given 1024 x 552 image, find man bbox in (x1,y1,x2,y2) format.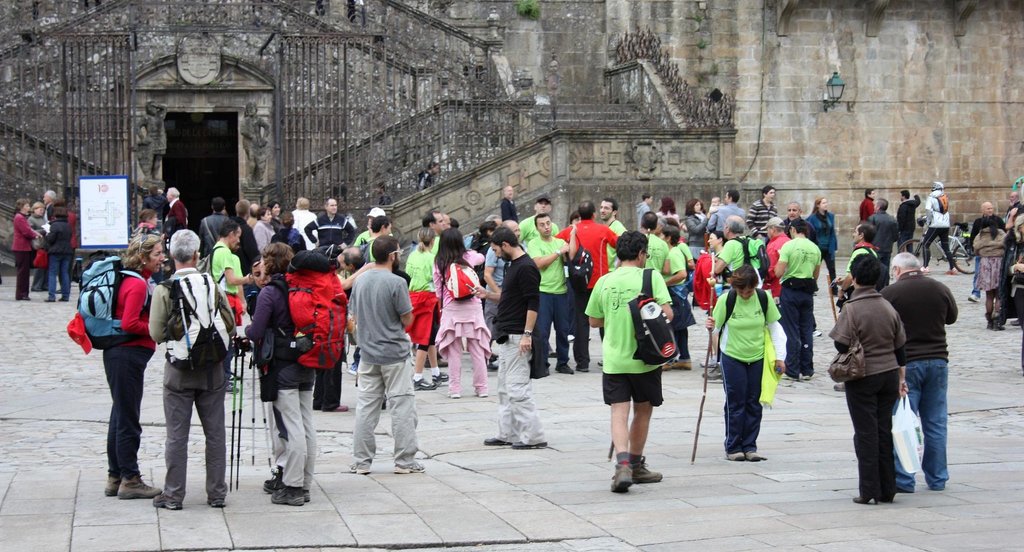
(477,225,548,449).
